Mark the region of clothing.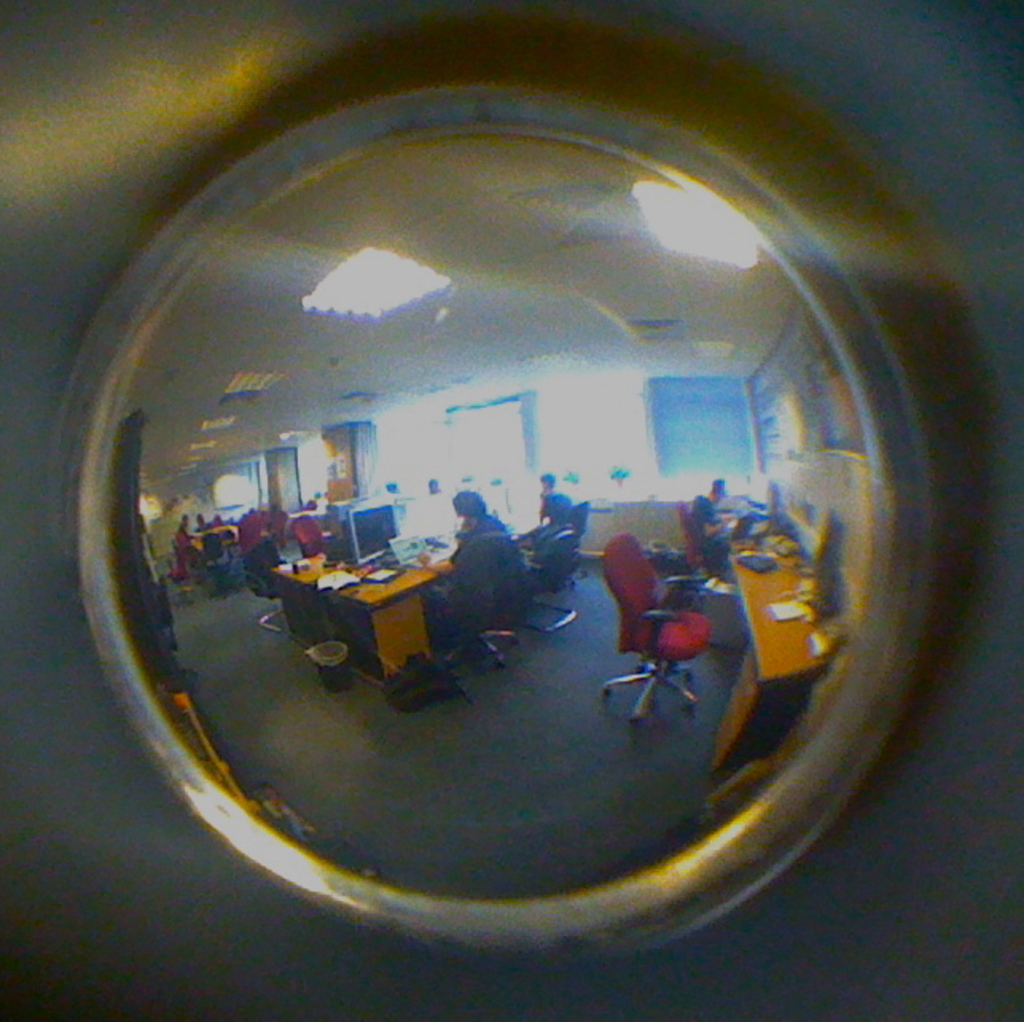
Region: [690, 492, 731, 567].
